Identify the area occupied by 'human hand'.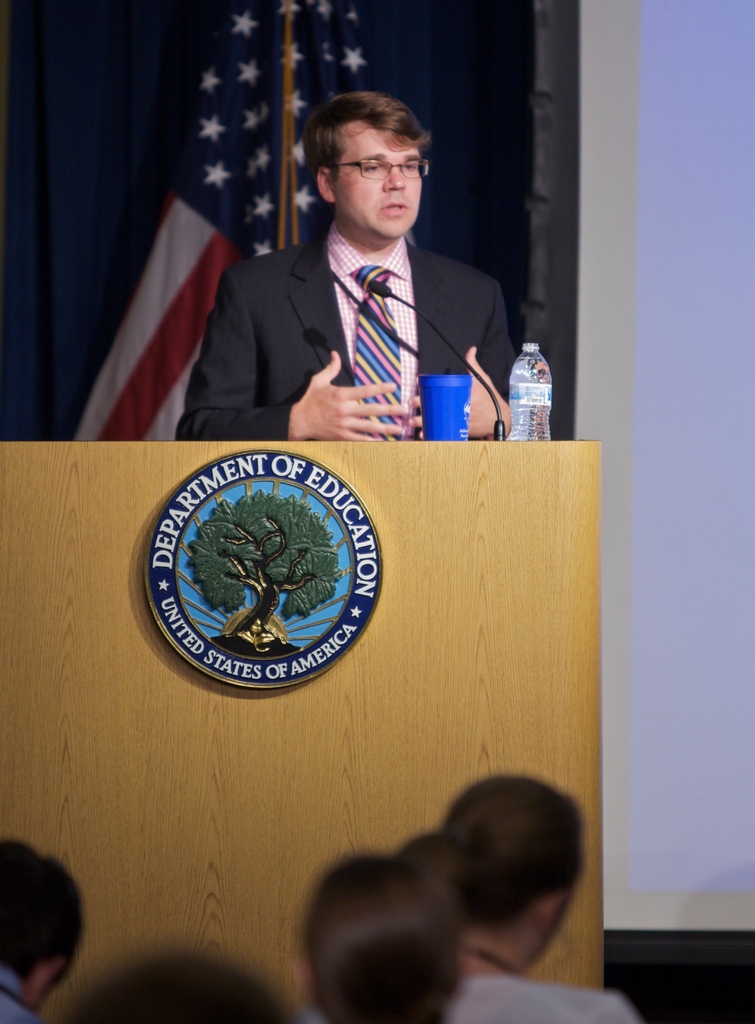
Area: left=275, top=353, right=405, bottom=419.
